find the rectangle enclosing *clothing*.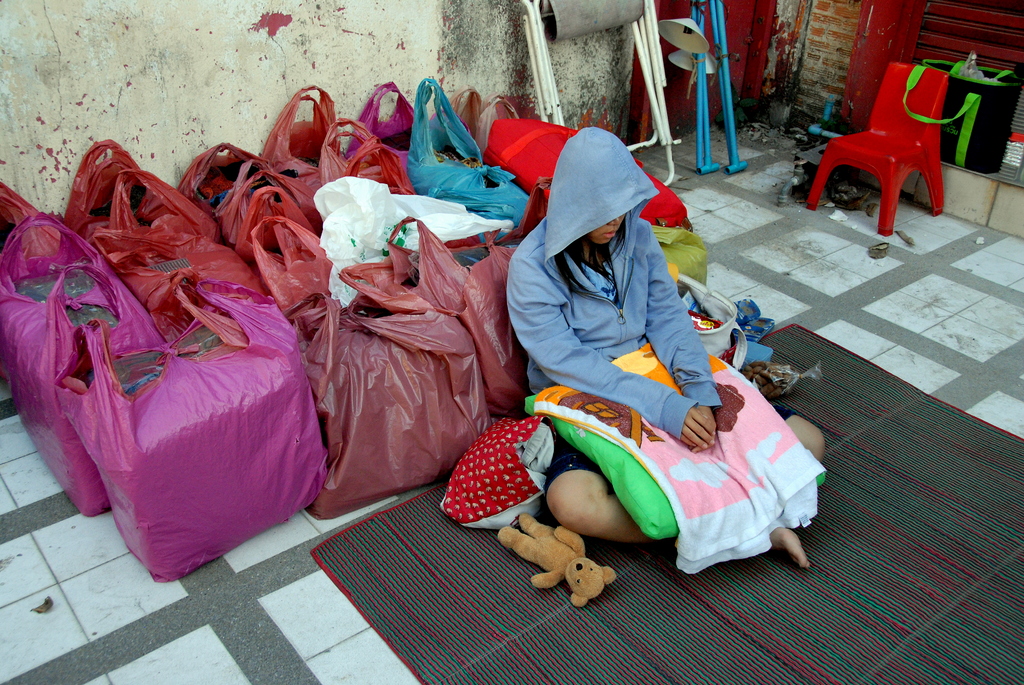
507, 122, 773, 490.
